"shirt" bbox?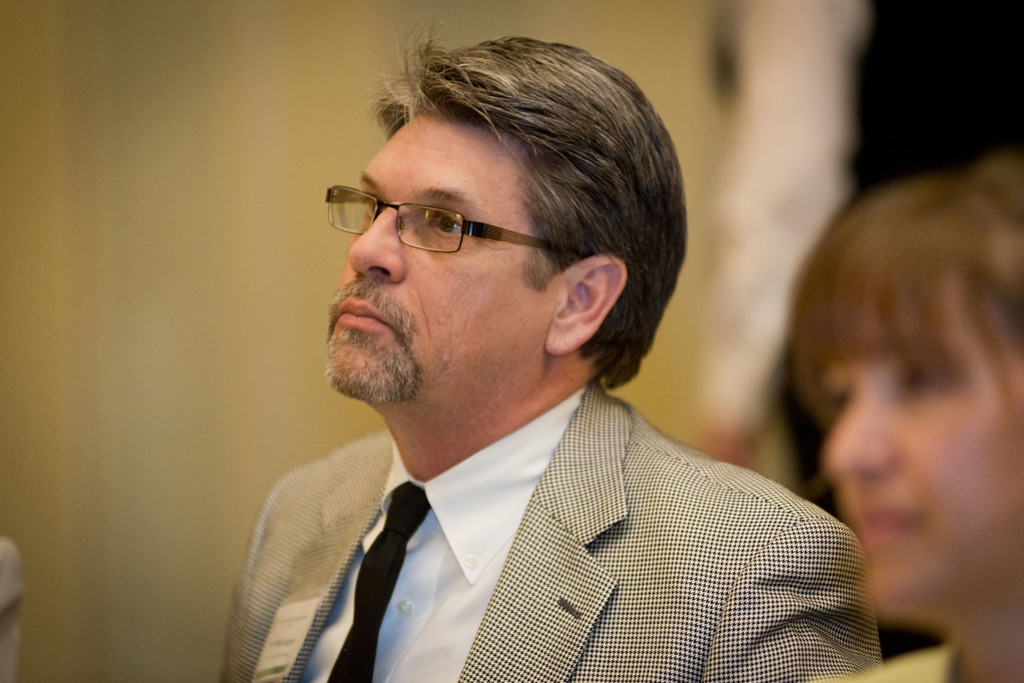
<box>304,390,584,679</box>
